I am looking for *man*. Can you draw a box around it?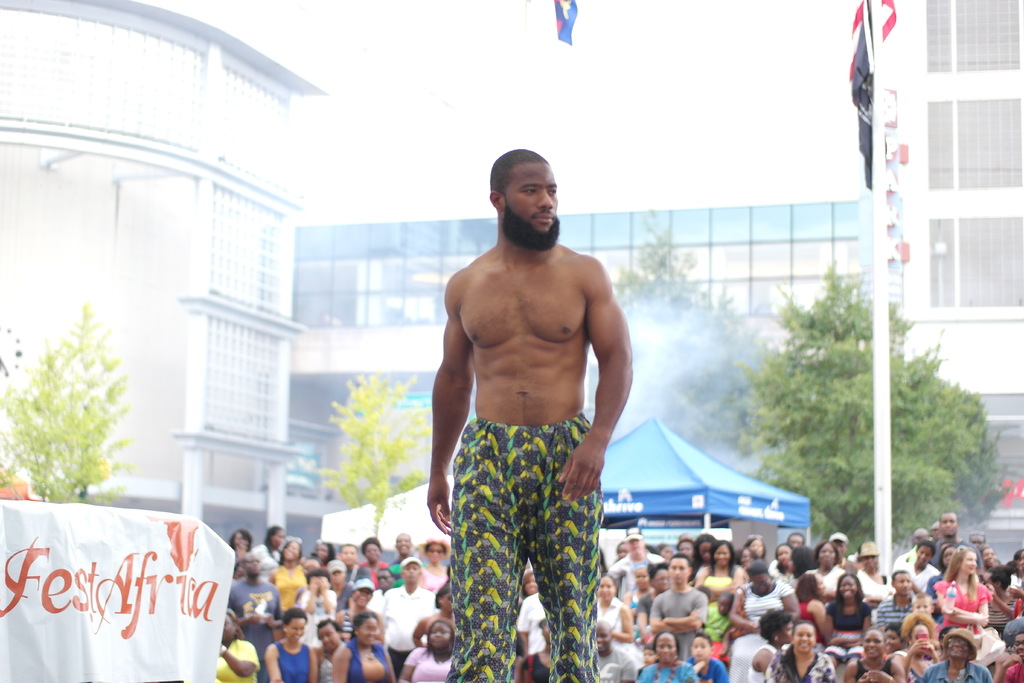
Sure, the bounding box is {"left": 230, "top": 547, "right": 283, "bottom": 682}.
